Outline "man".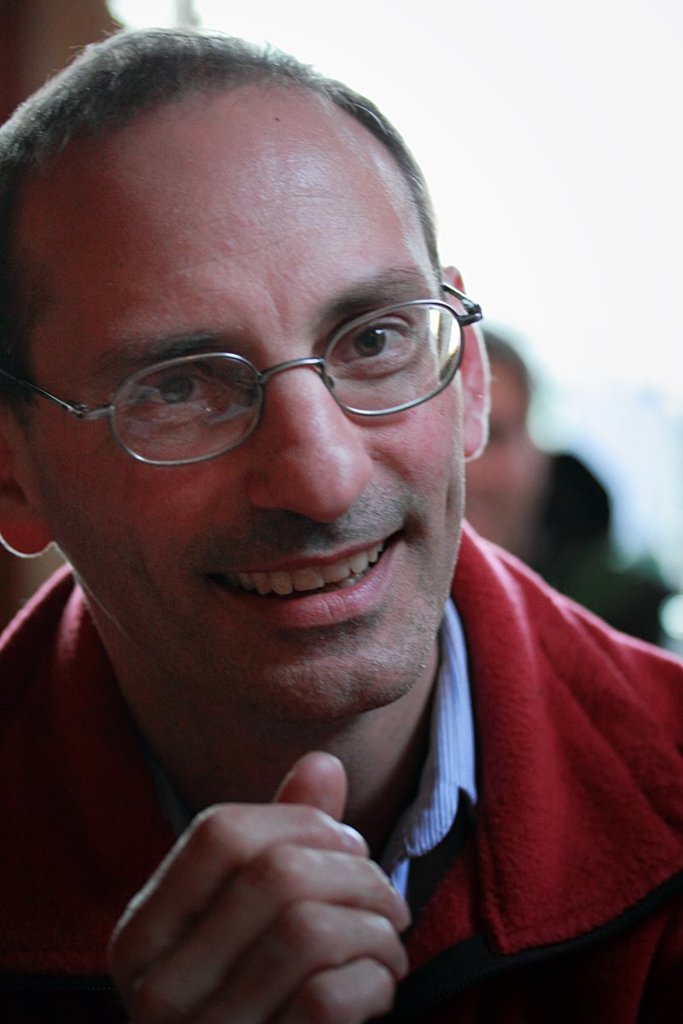
Outline: {"x1": 0, "y1": 172, "x2": 682, "y2": 1020}.
